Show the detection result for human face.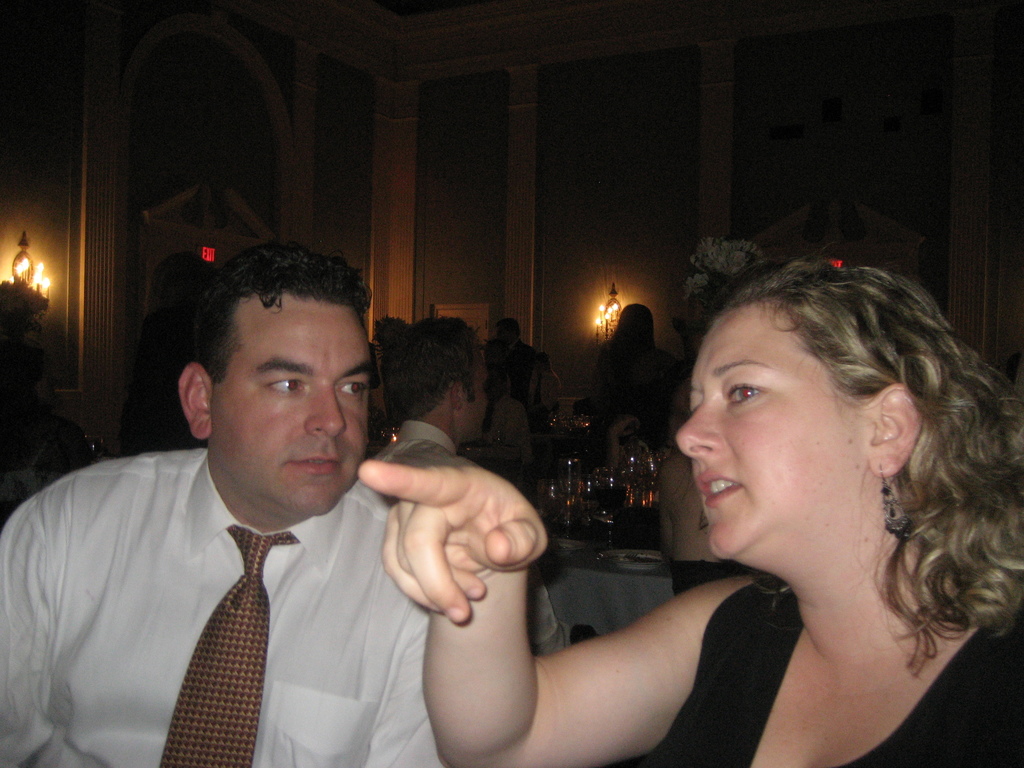
x1=211 y1=298 x2=371 y2=518.
